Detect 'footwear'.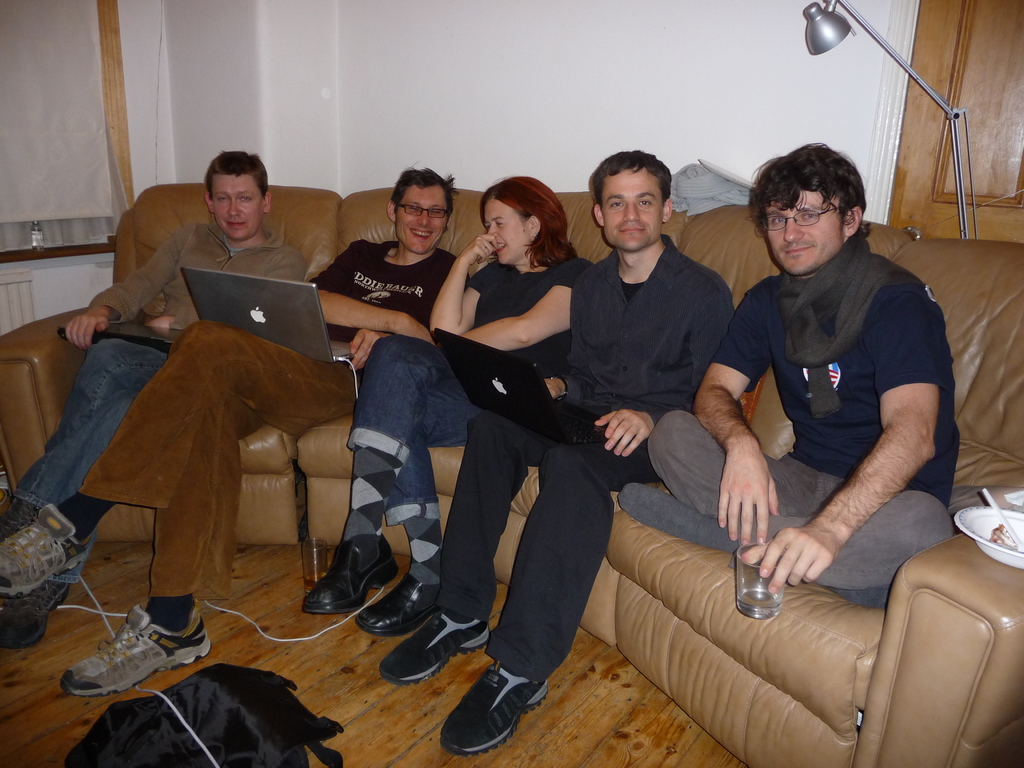
Detected at <region>55, 611, 202, 726</region>.
